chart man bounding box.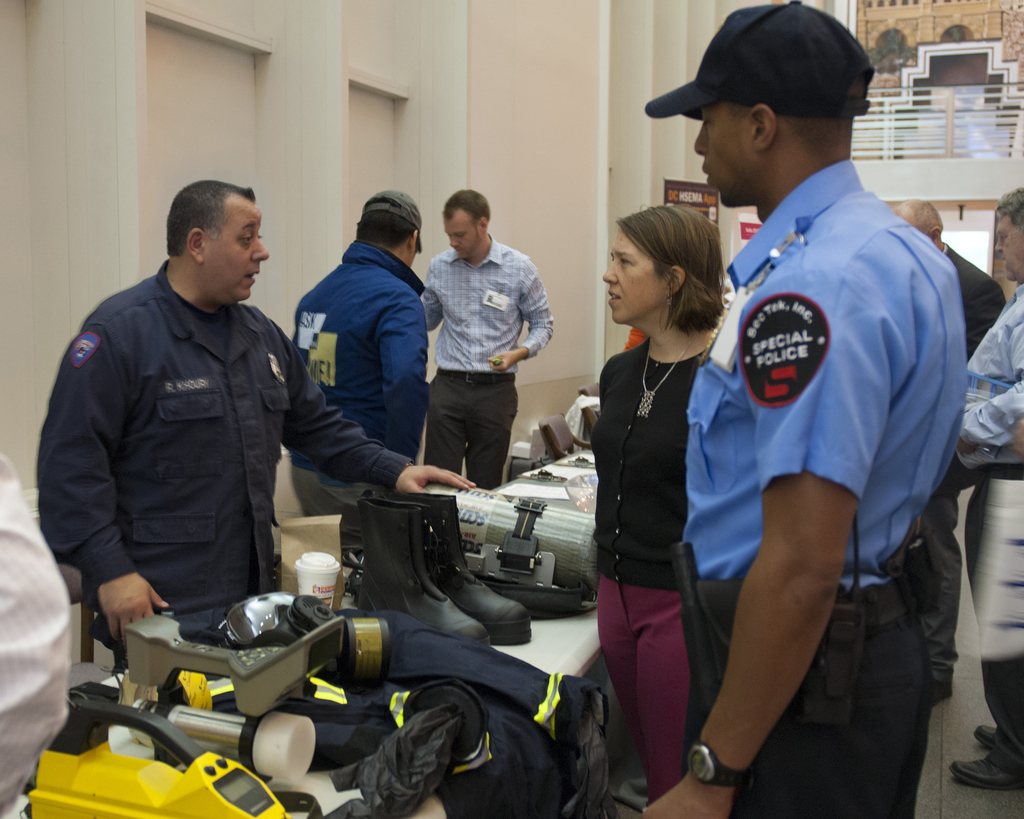
Charted: 33 172 481 678.
